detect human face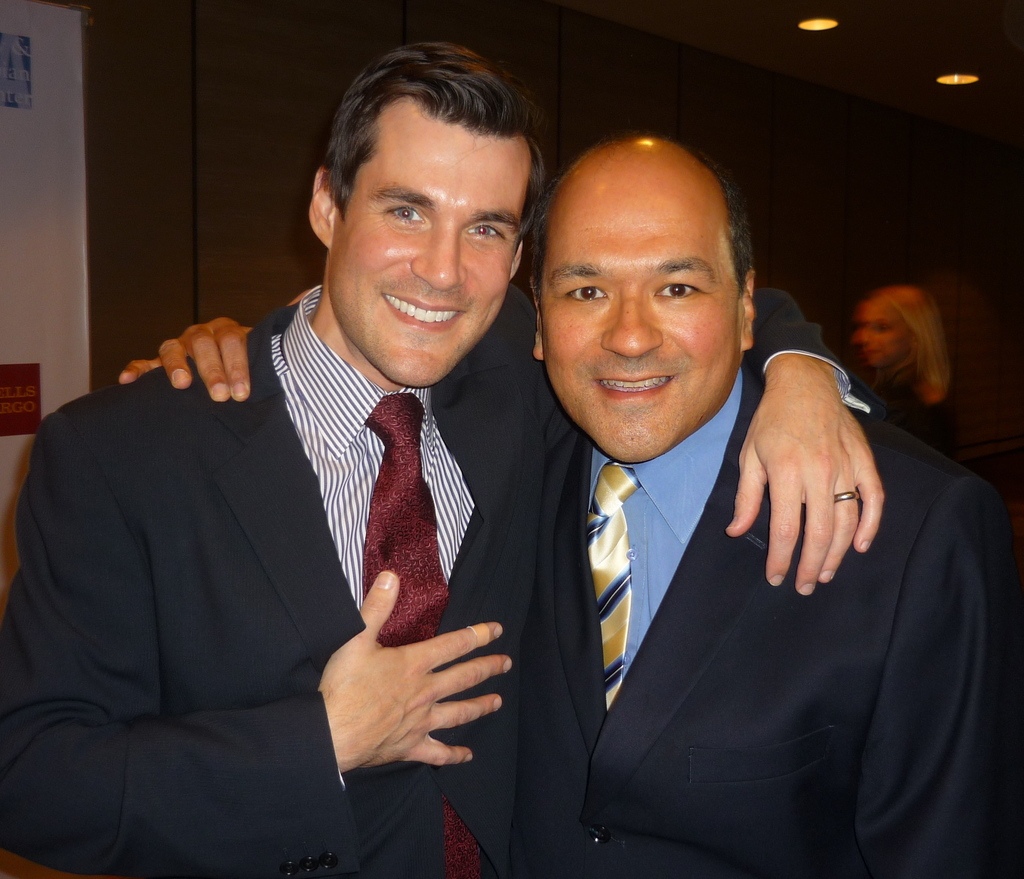
BBox(856, 306, 909, 373)
